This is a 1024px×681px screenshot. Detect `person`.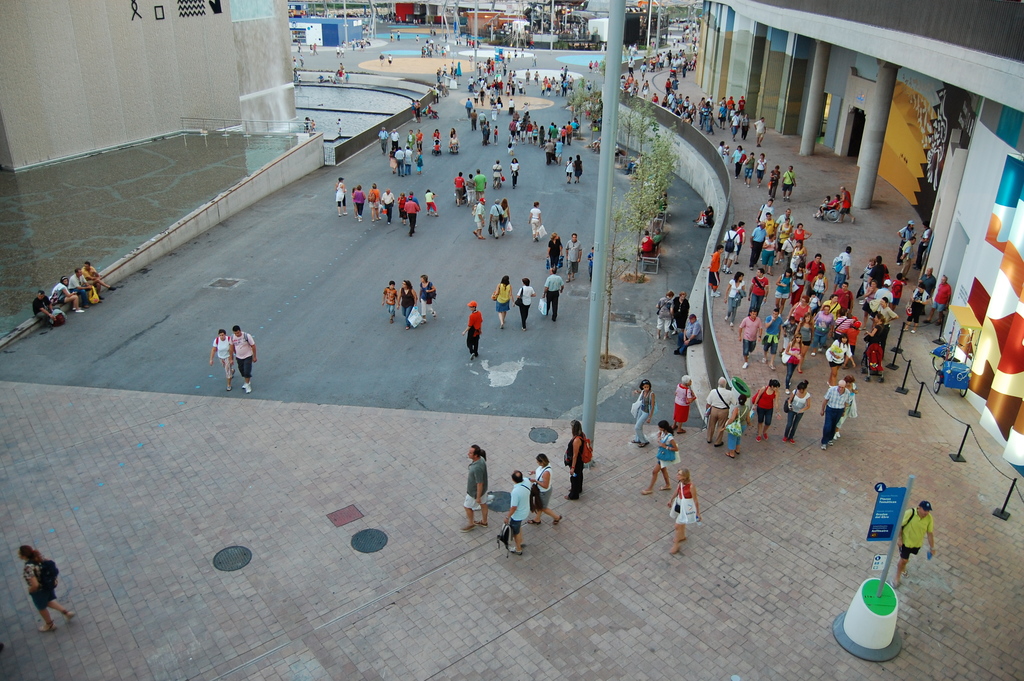
777, 208, 792, 227.
